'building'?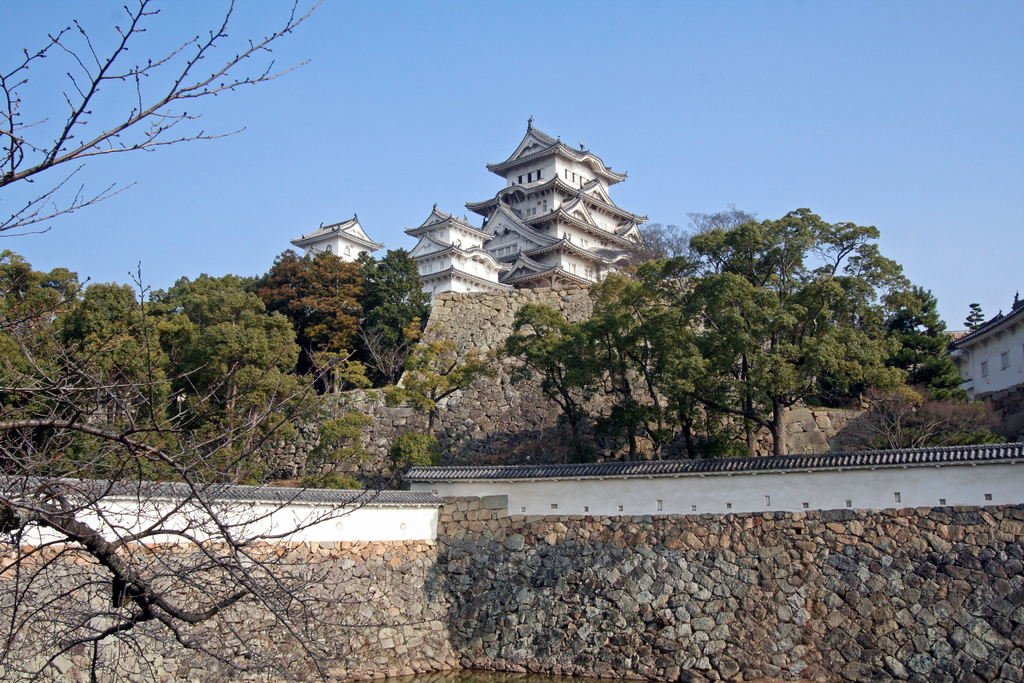
{"left": 947, "top": 300, "right": 1023, "bottom": 402}
